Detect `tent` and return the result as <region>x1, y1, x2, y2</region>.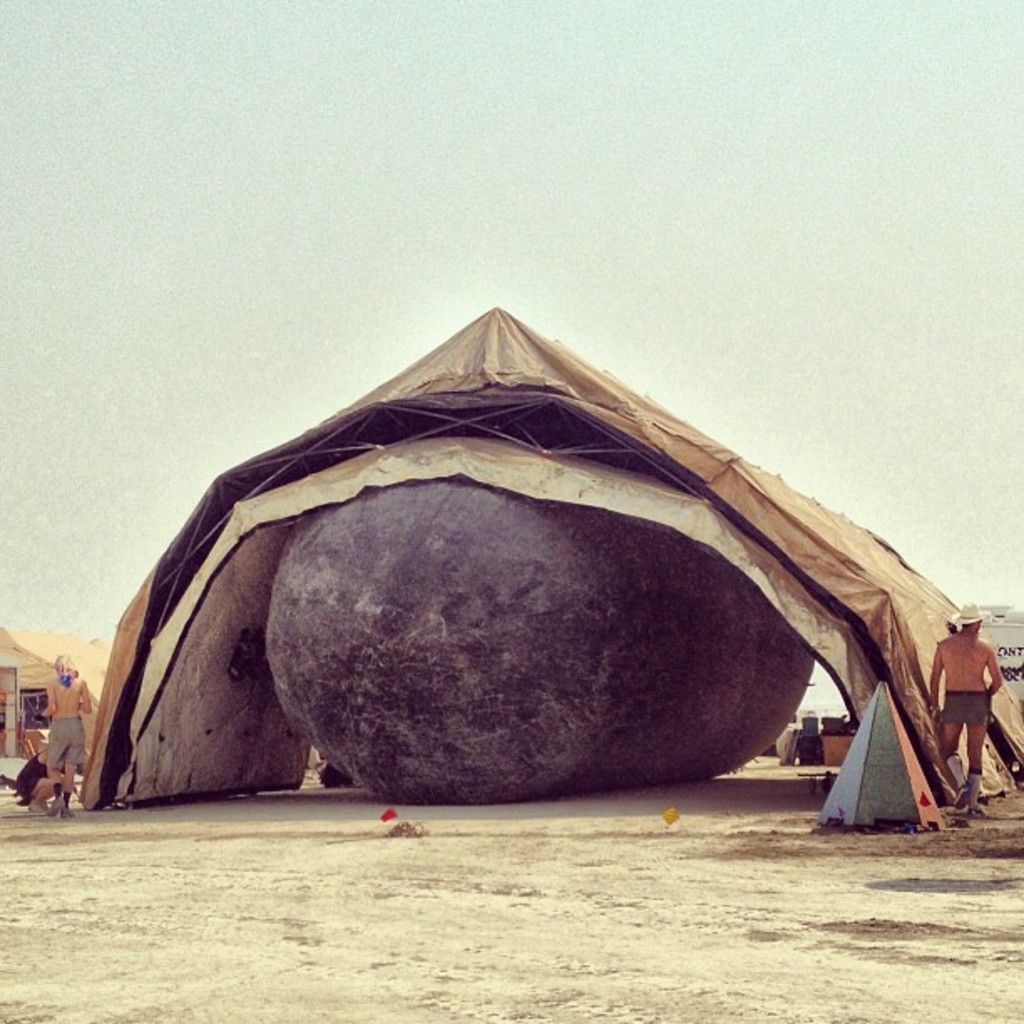
<region>0, 626, 127, 788</region>.
